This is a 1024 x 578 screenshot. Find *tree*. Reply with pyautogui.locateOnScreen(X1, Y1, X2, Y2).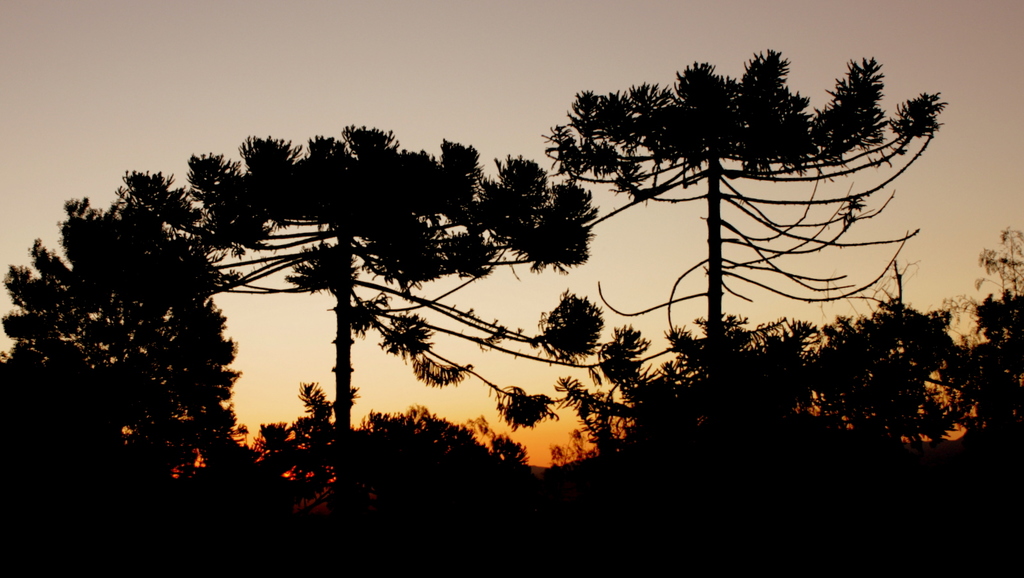
pyautogui.locateOnScreen(29, 145, 265, 493).
